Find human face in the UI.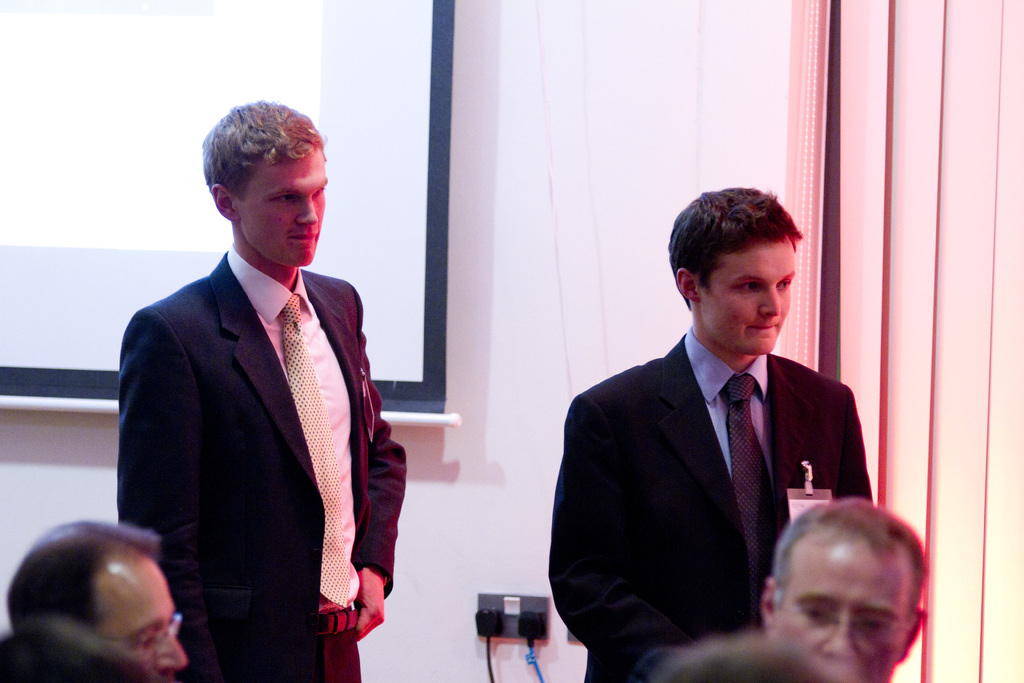
UI element at [240,152,325,261].
